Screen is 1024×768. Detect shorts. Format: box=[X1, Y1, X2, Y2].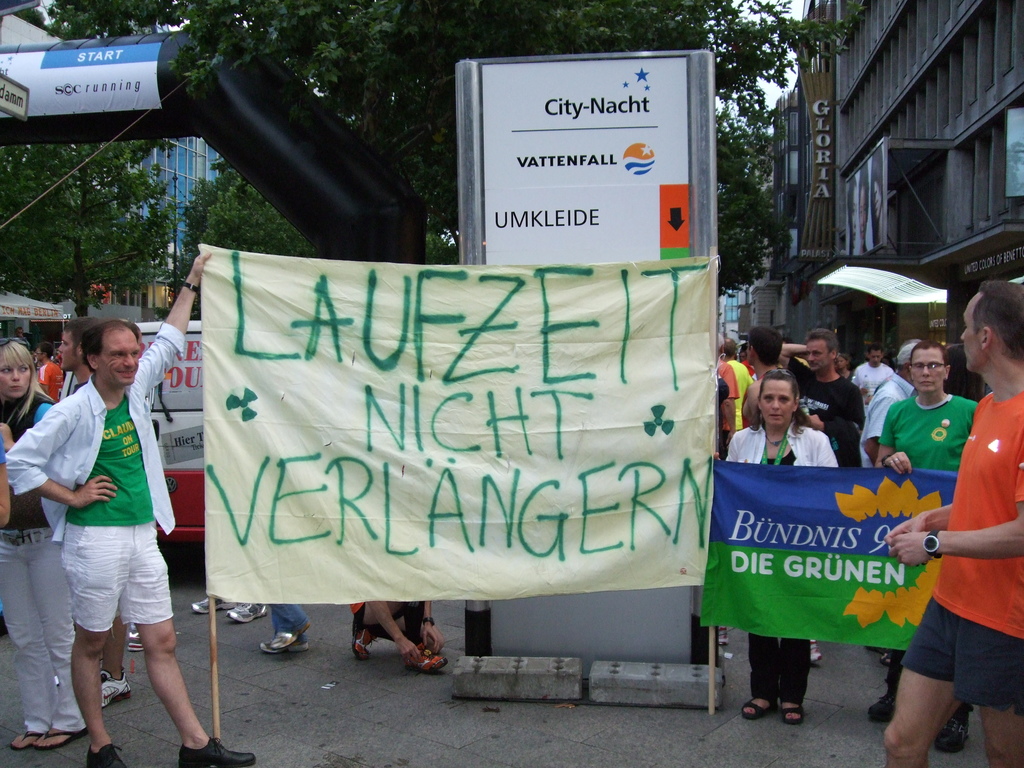
box=[900, 598, 1023, 717].
